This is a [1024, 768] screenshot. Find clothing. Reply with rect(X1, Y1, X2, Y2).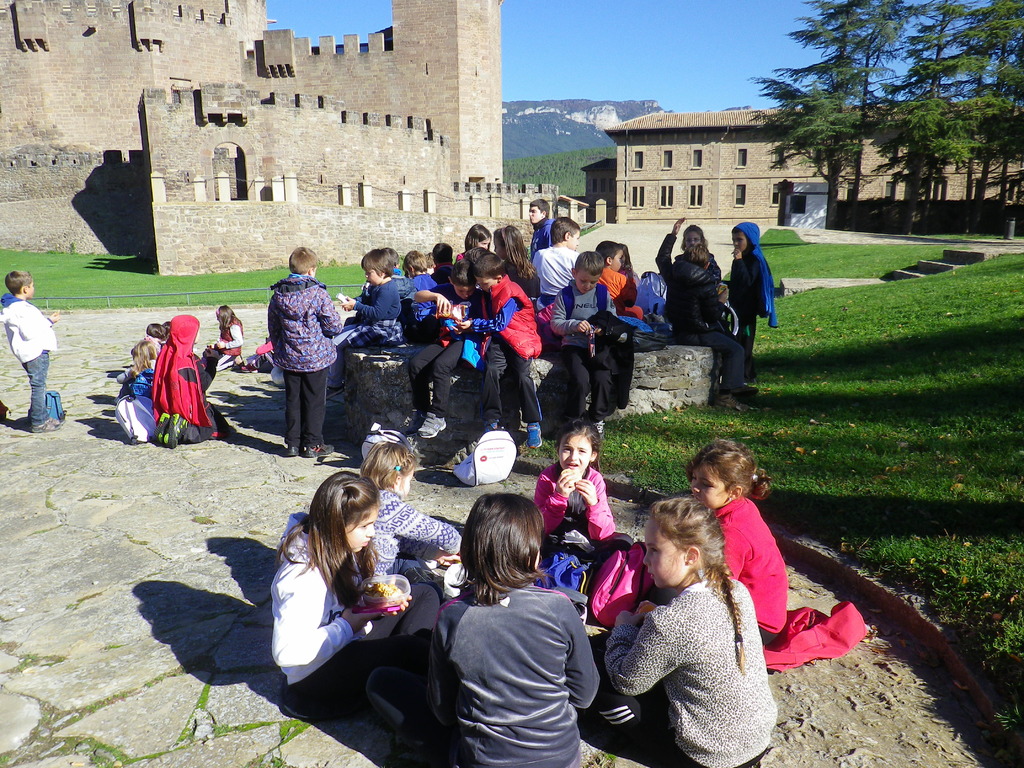
rect(599, 569, 778, 767).
